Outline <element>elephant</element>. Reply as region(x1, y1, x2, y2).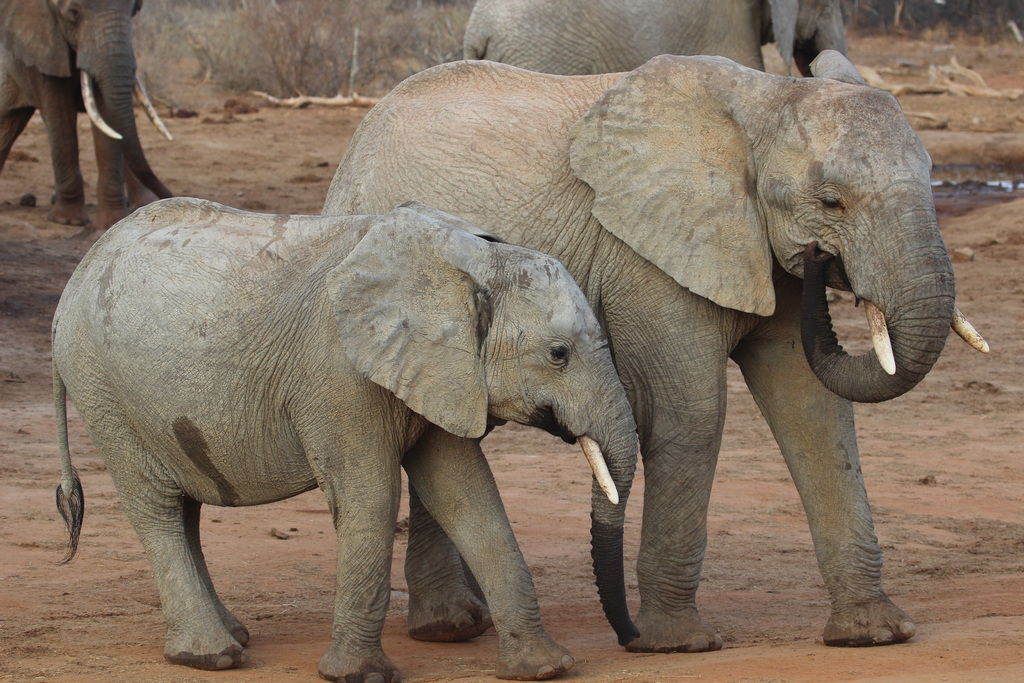
region(0, 0, 186, 243).
